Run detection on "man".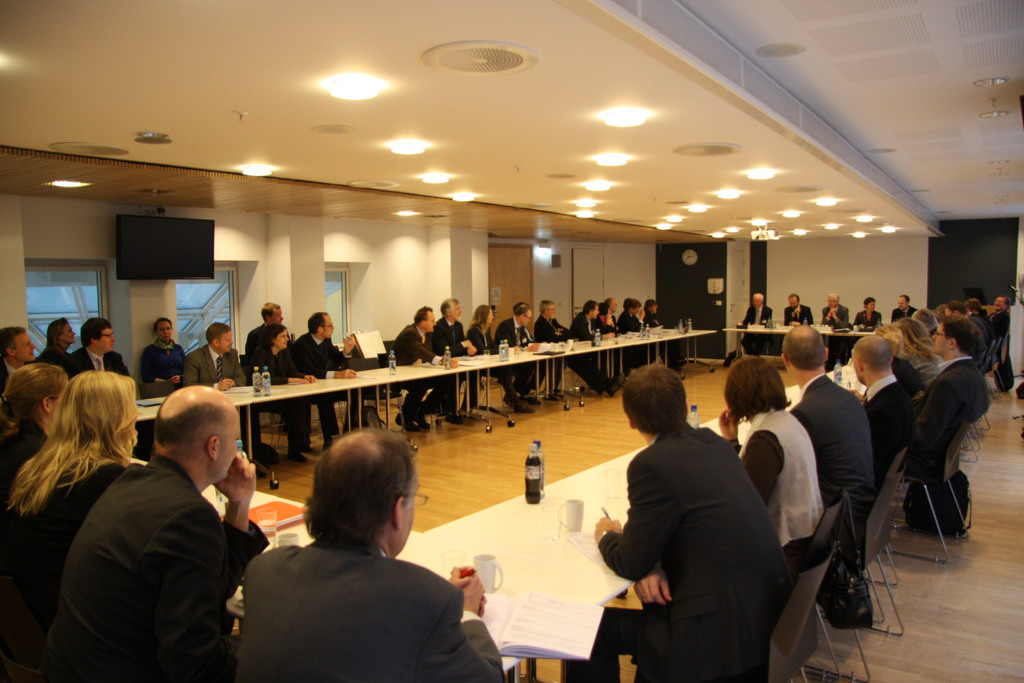
Result: 815/294/854/368.
